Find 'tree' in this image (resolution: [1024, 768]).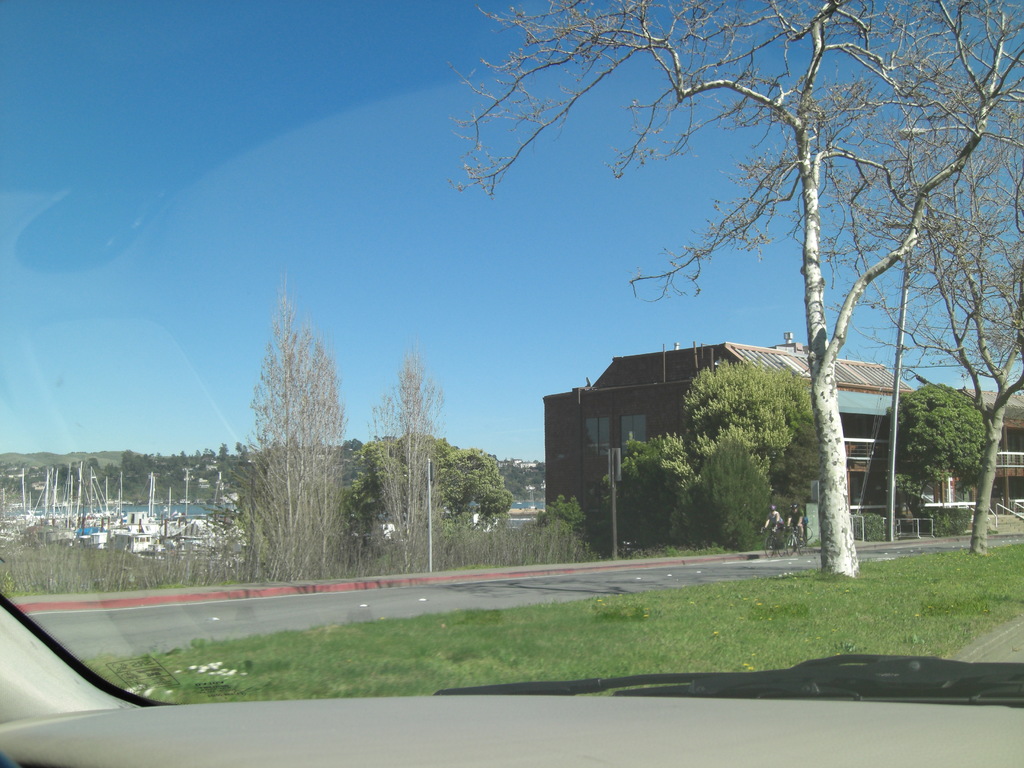
886, 384, 986, 527.
